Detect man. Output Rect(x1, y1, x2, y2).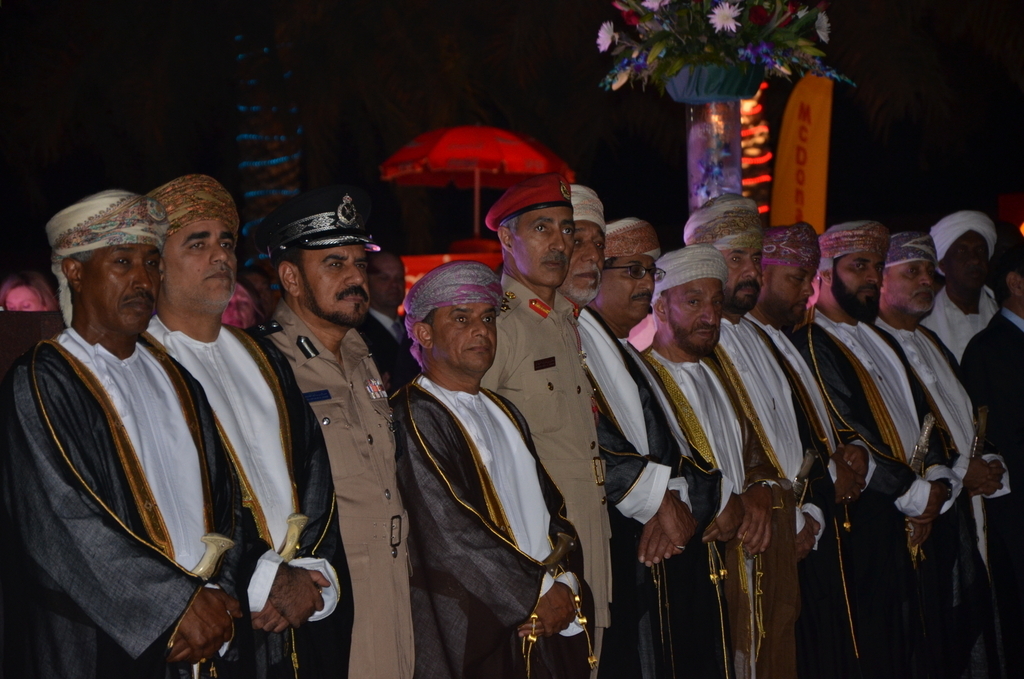
Rect(380, 230, 578, 675).
